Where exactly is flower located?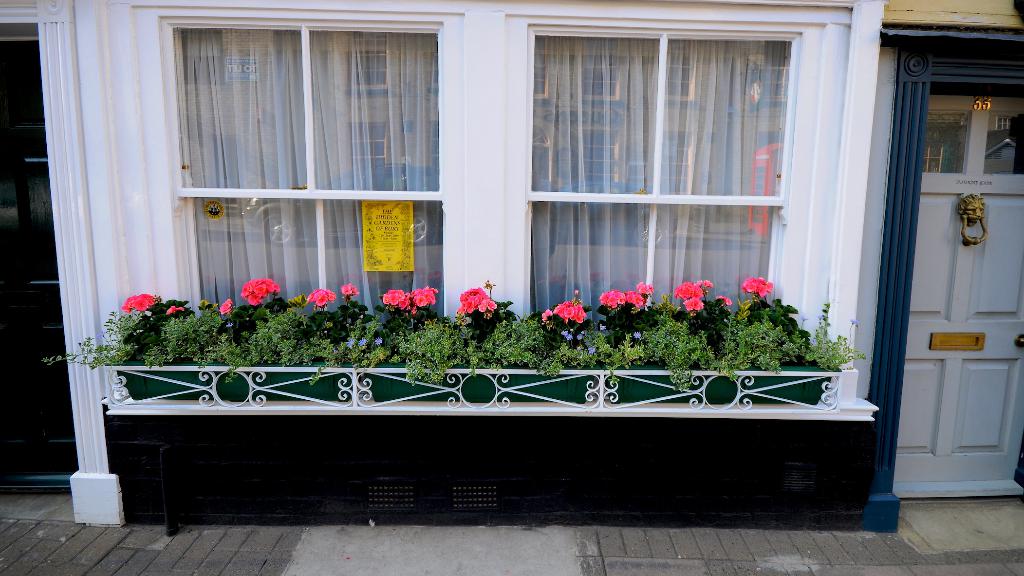
Its bounding box is select_region(344, 284, 356, 292).
